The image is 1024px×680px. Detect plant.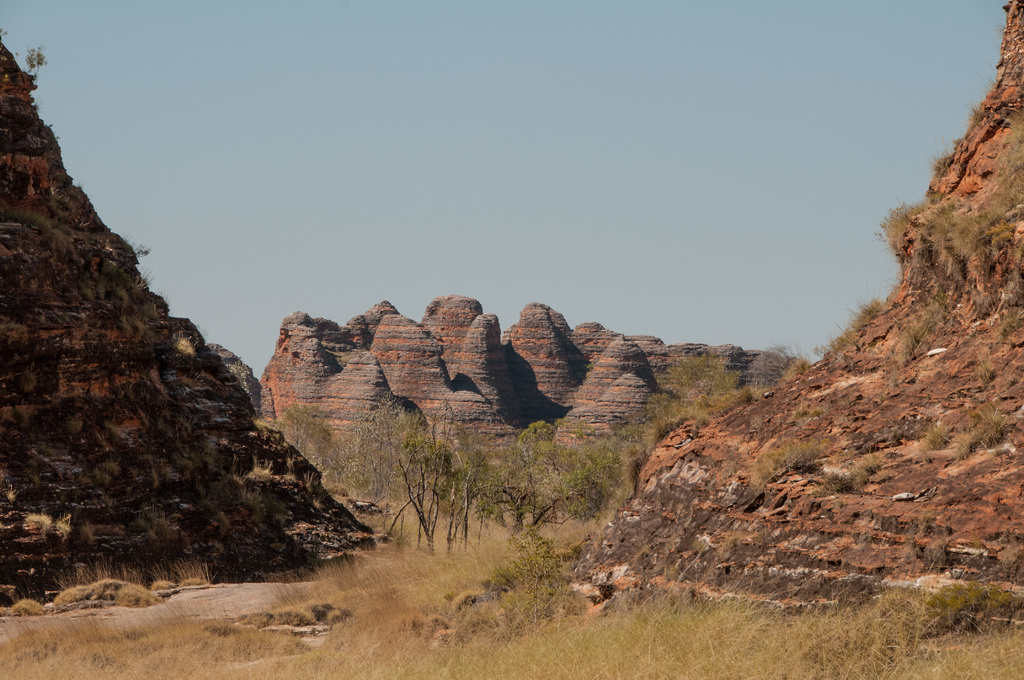
Detection: {"x1": 964, "y1": 395, "x2": 1022, "y2": 448}.
